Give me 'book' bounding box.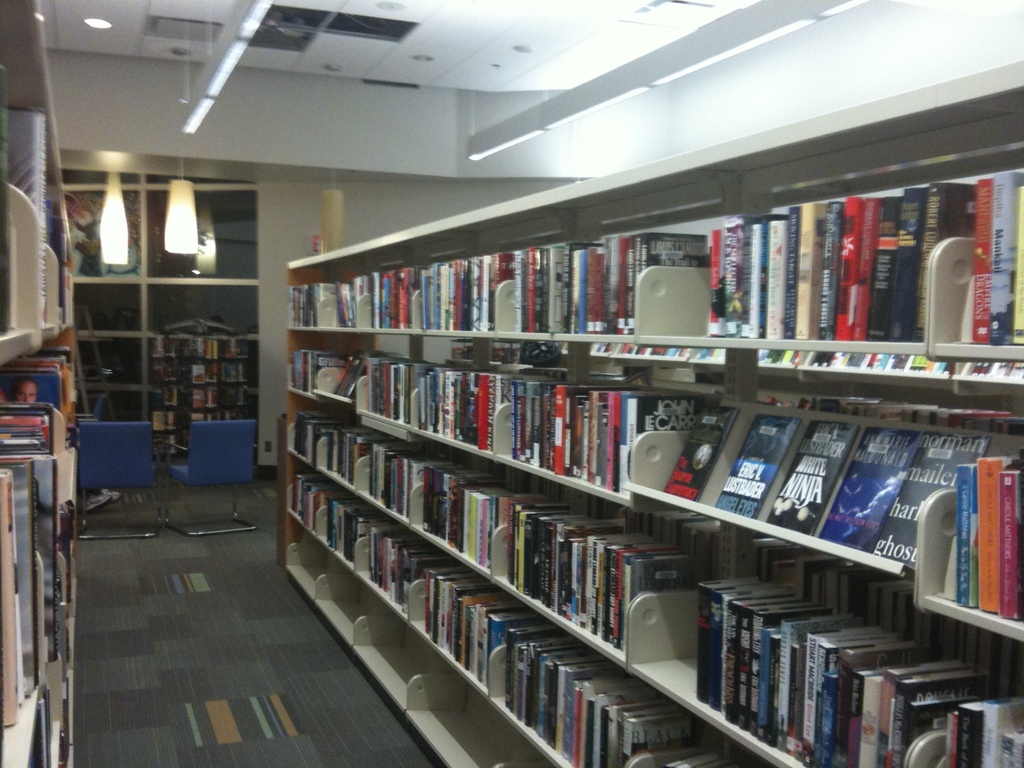
select_region(952, 458, 978, 608).
